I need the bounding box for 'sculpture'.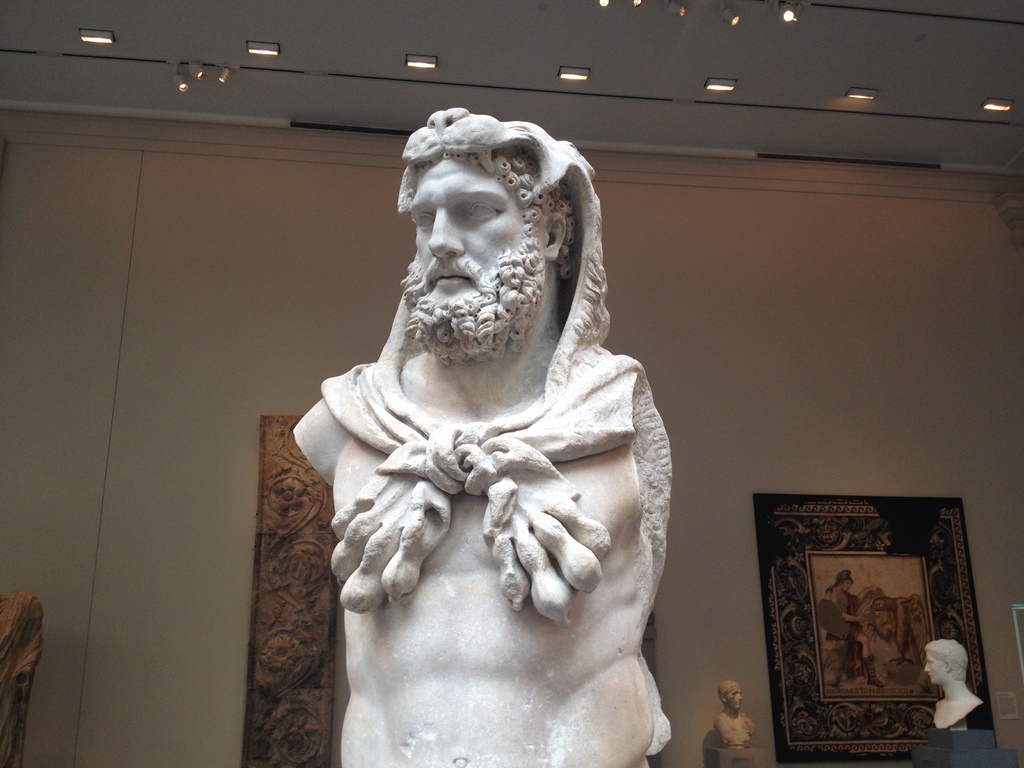
Here it is: bbox=[930, 648, 988, 752].
